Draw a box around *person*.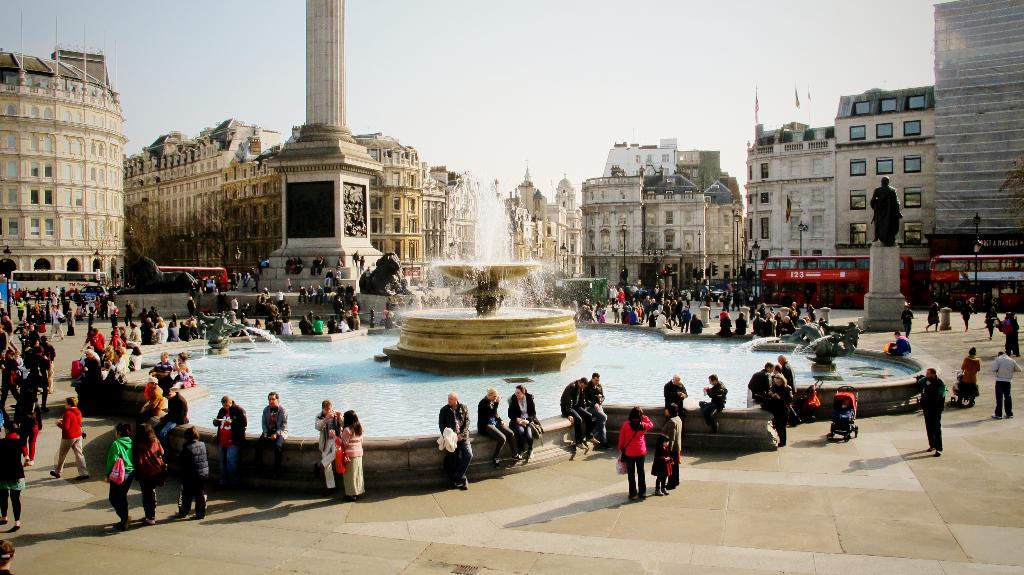
x1=961, y1=298, x2=973, y2=334.
